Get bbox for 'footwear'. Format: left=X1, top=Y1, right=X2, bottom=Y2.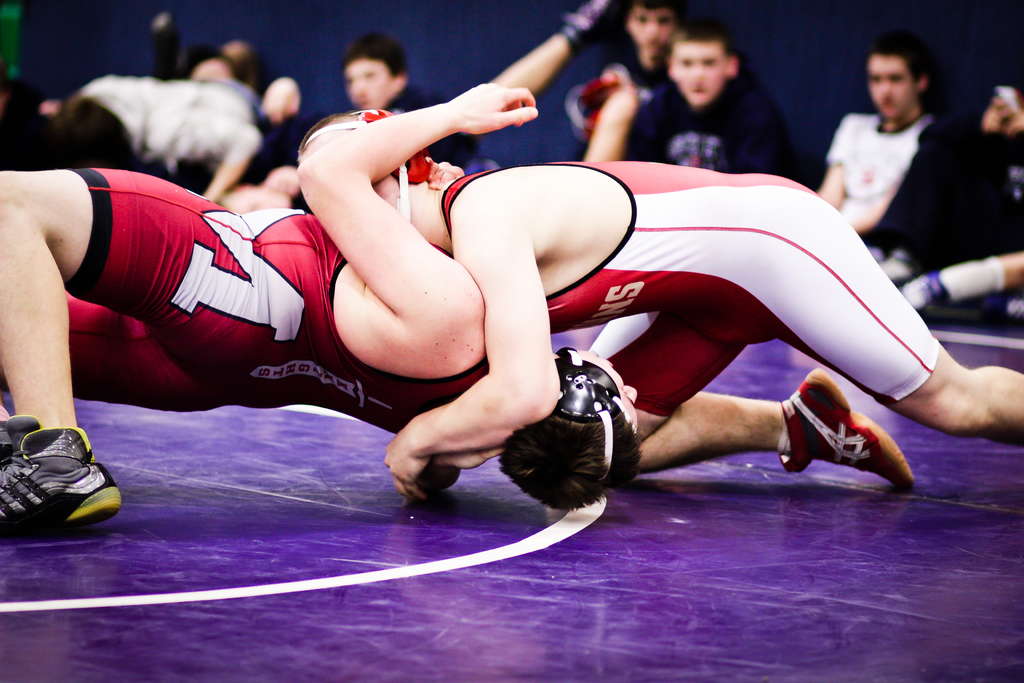
left=777, top=368, right=925, bottom=482.
